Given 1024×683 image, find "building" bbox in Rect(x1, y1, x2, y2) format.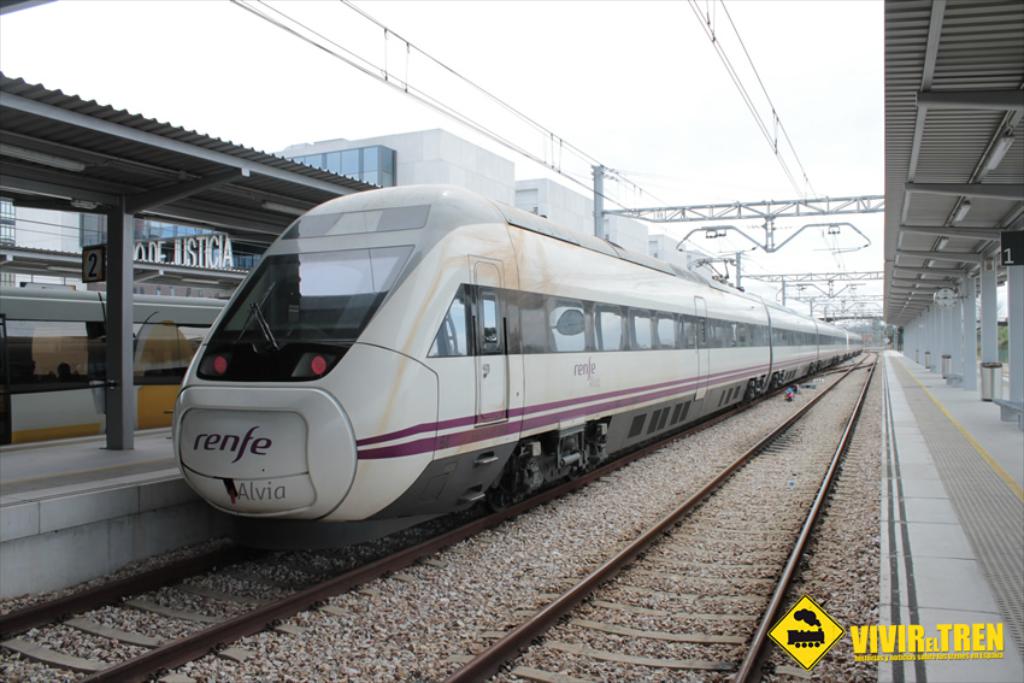
Rect(83, 126, 516, 298).
